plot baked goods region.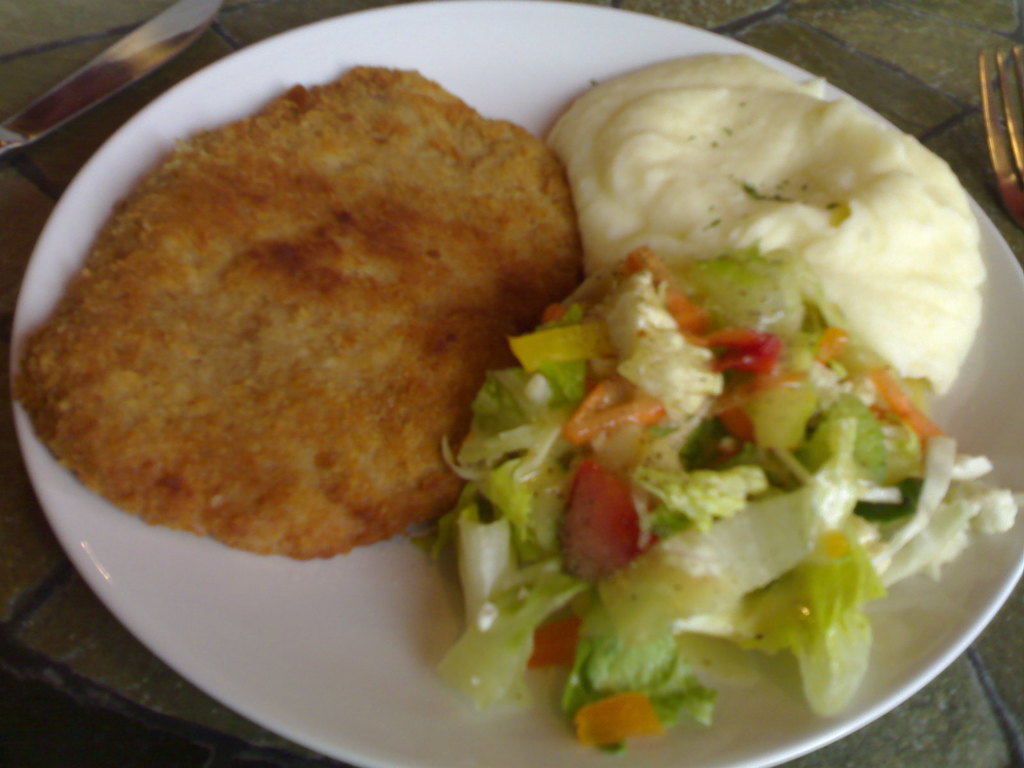
Plotted at pyautogui.locateOnScreen(12, 58, 586, 563).
